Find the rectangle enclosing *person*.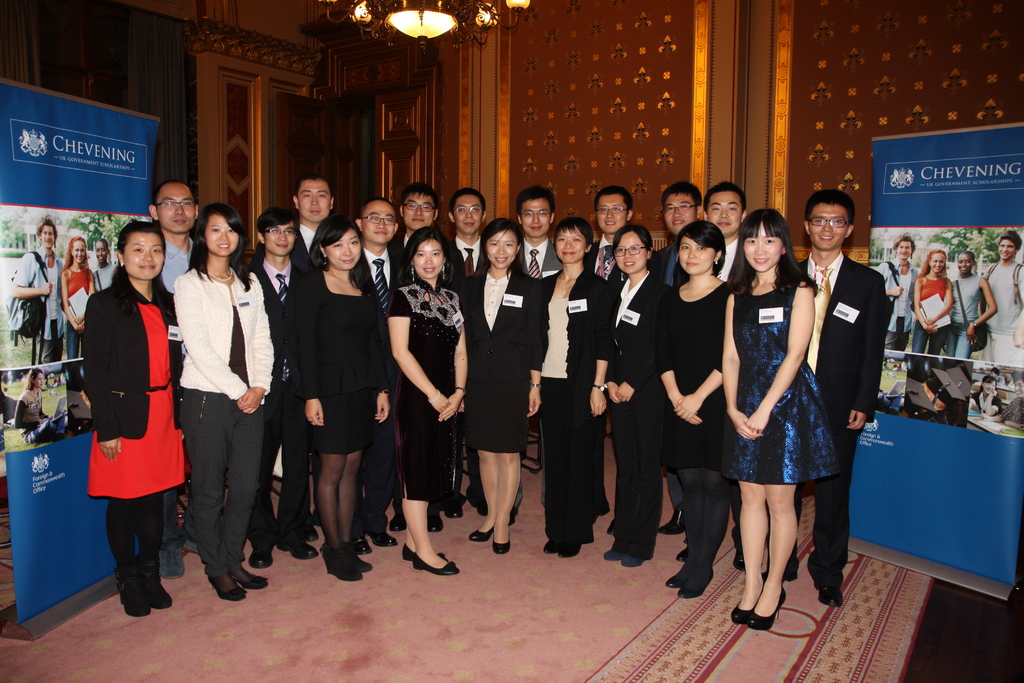
BBox(989, 226, 1023, 360).
